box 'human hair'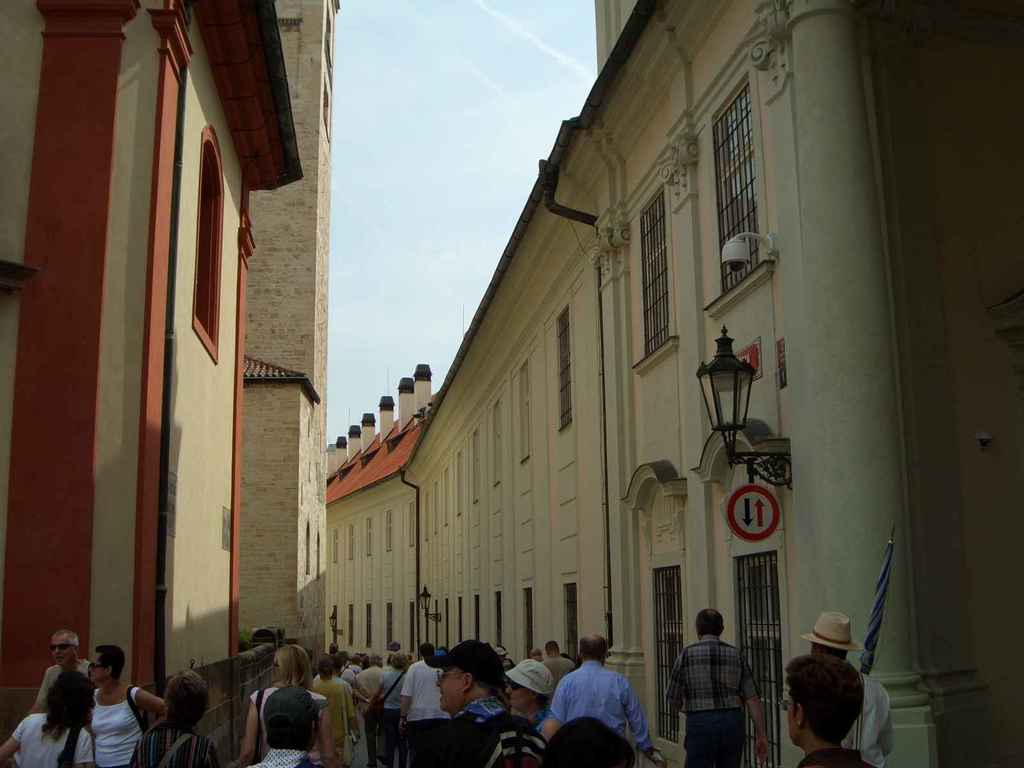
box(266, 707, 320, 755)
